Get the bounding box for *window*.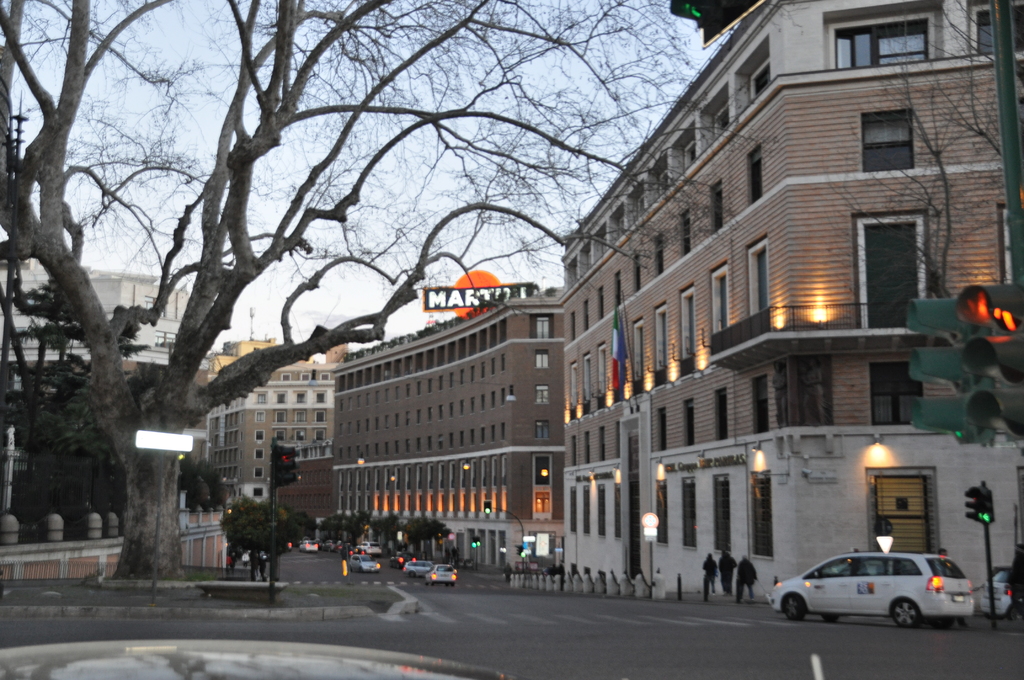
crop(256, 424, 264, 441).
